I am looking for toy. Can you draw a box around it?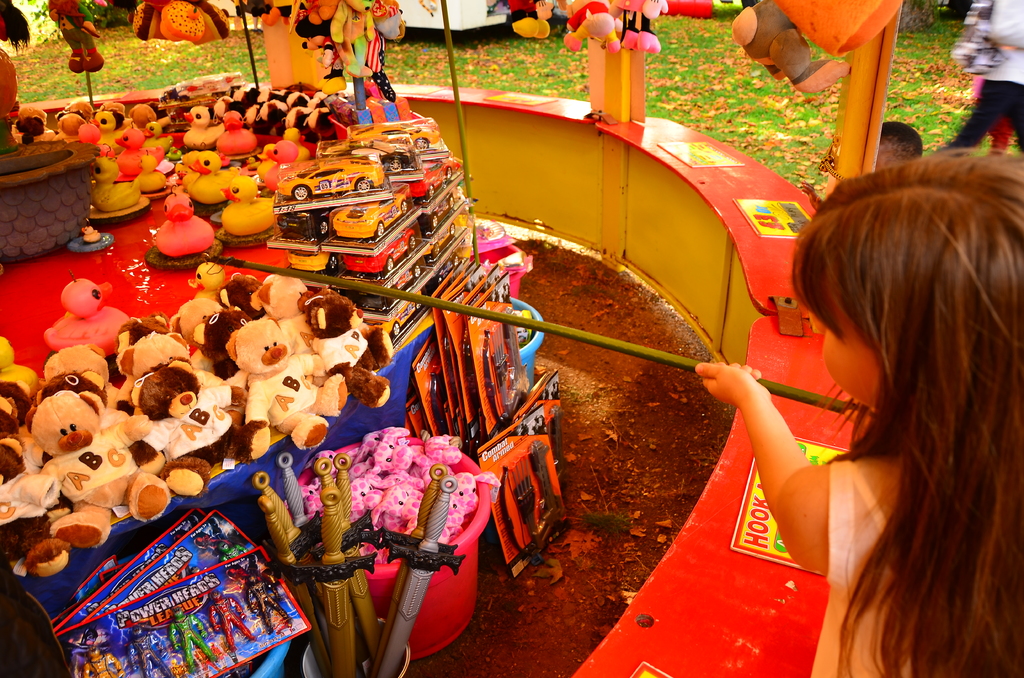
Sure, the bounding box is {"x1": 557, "y1": 0, "x2": 624, "y2": 53}.
